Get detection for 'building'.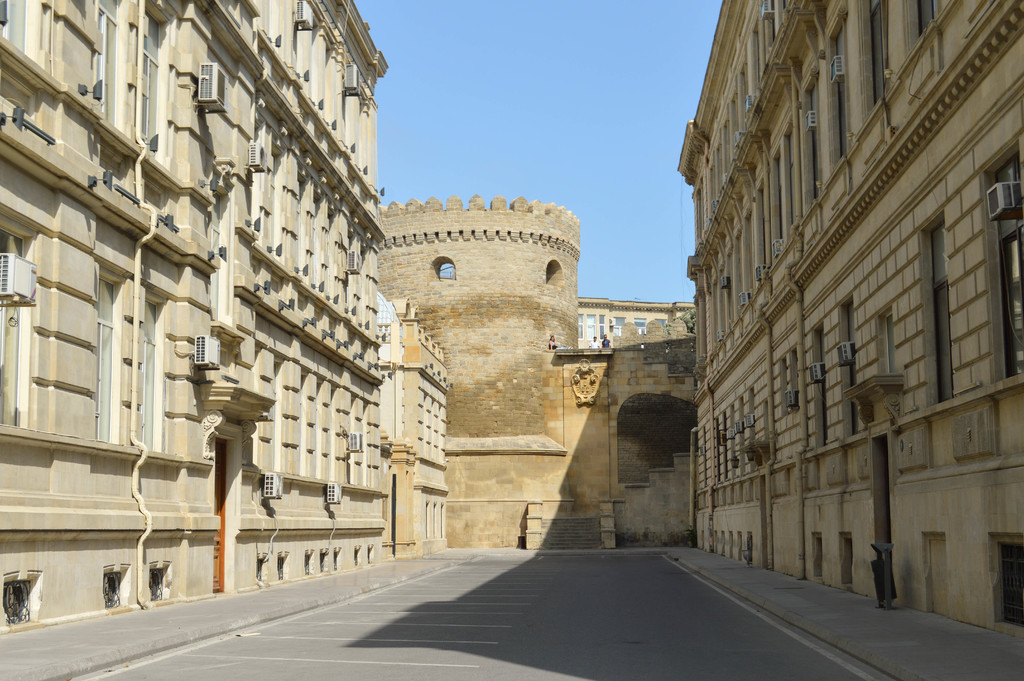
Detection: 0 0 374 653.
